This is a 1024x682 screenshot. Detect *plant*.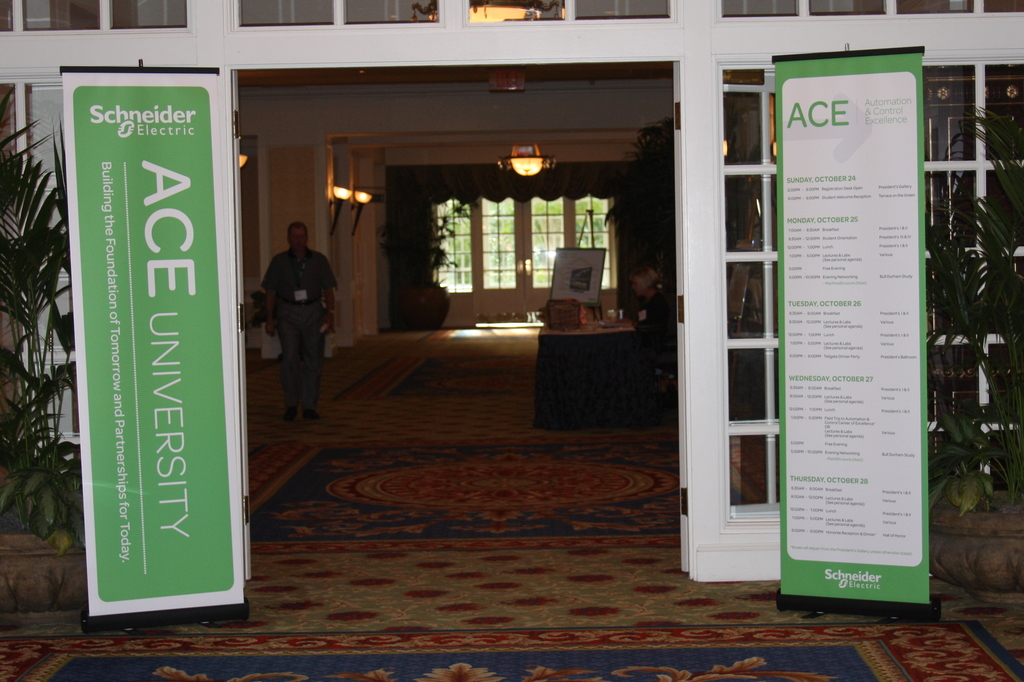
[x1=604, y1=108, x2=678, y2=283].
